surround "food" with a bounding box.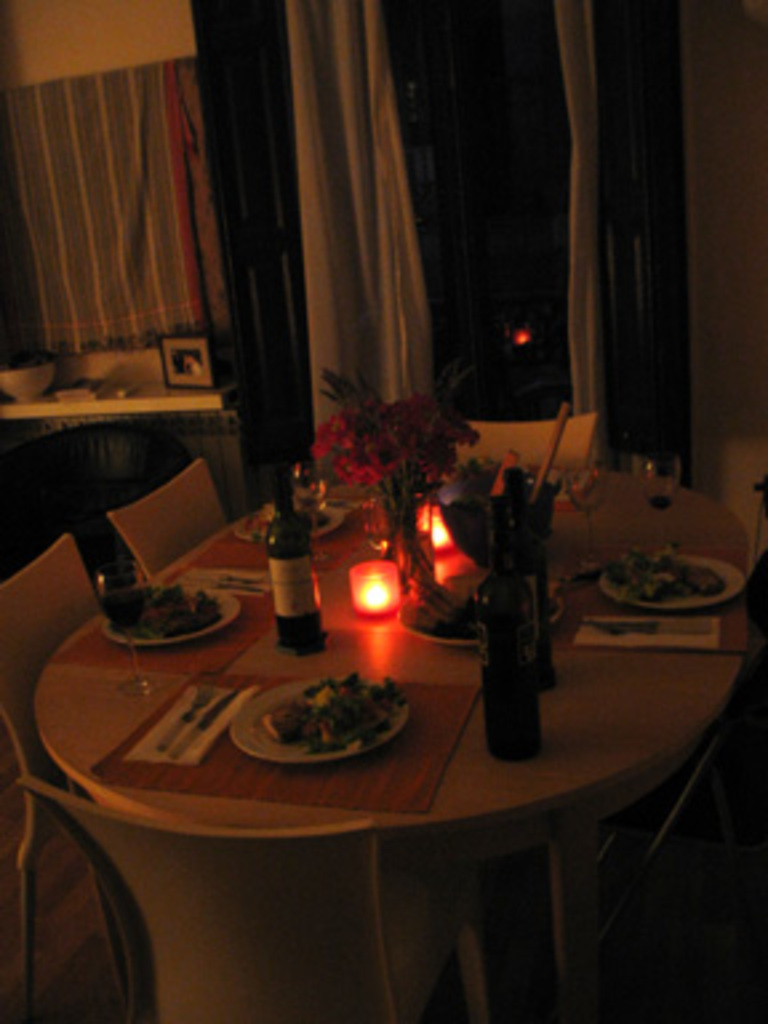
109,584,227,635.
